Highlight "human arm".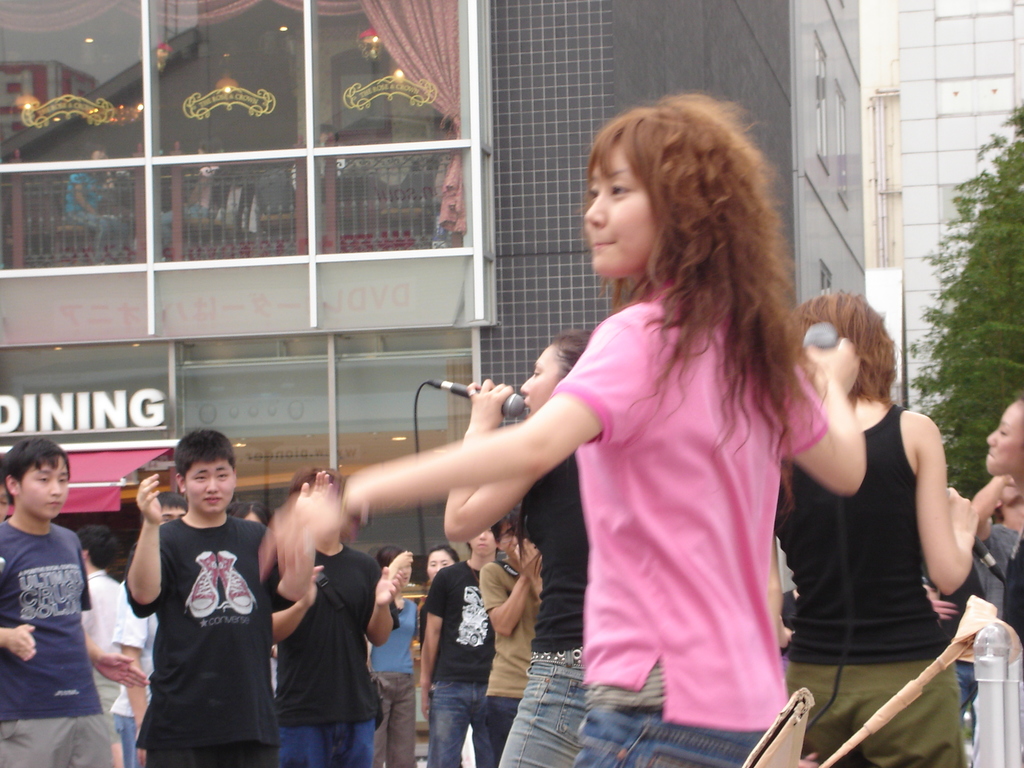
Highlighted region: <bbox>361, 558, 410, 646</bbox>.
